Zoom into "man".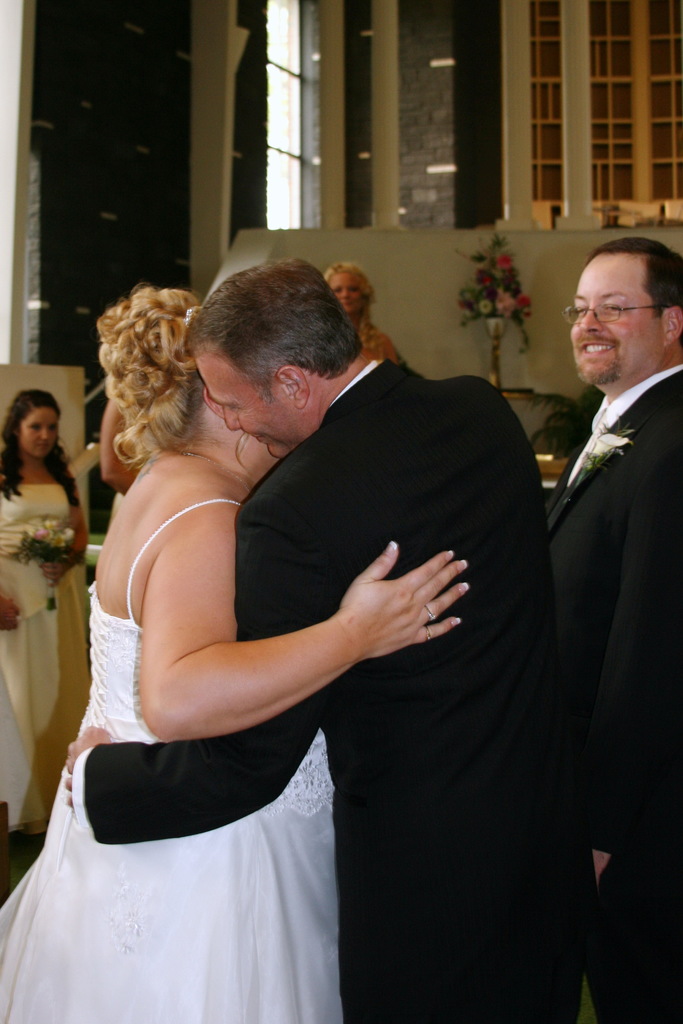
Zoom target: <region>541, 239, 682, 1023</region>.
